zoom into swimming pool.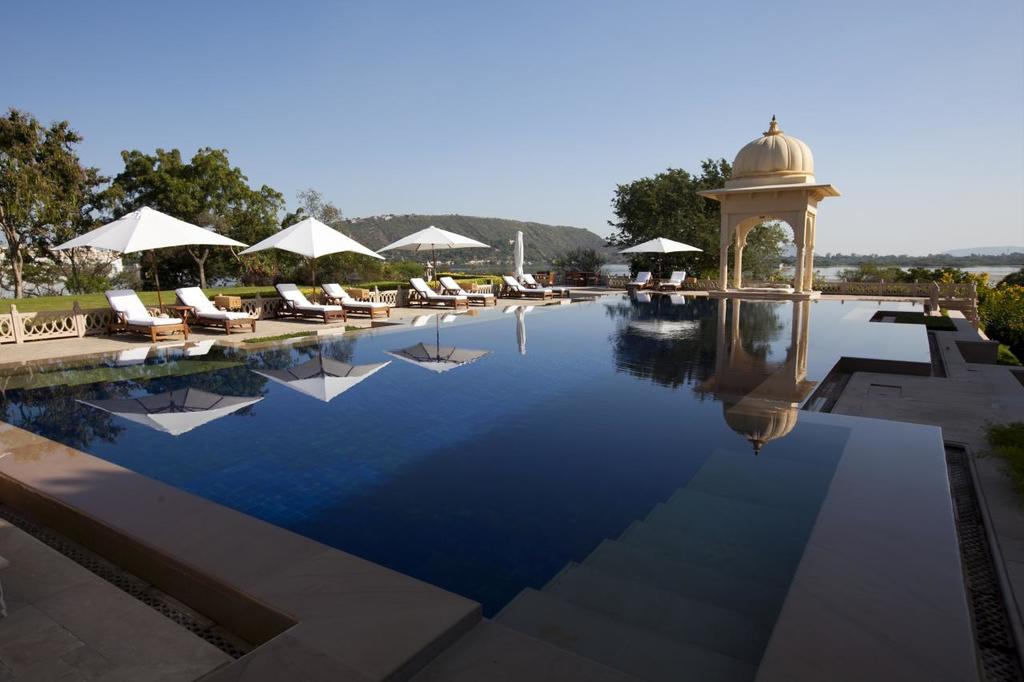
Zoom target: <bbox>0, 277, 950, 667</bbox>.
